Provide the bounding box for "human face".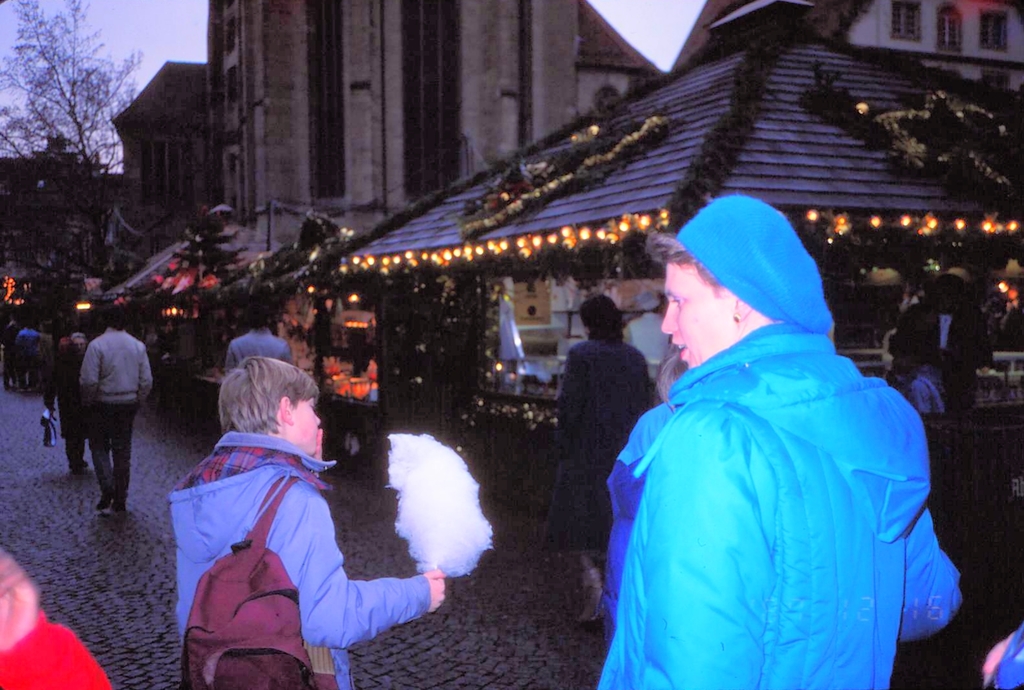
x1=659 y1=266 x2=734 y2=370.
